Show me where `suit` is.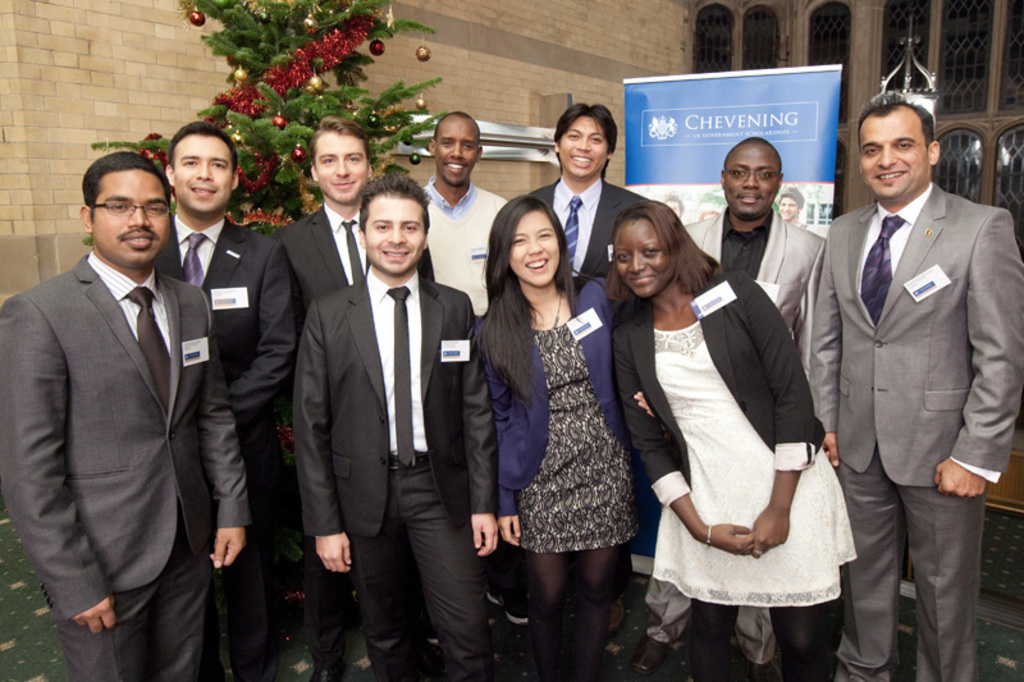
`suit` is at x1=0 y1=251 x2=251 y2=681.
